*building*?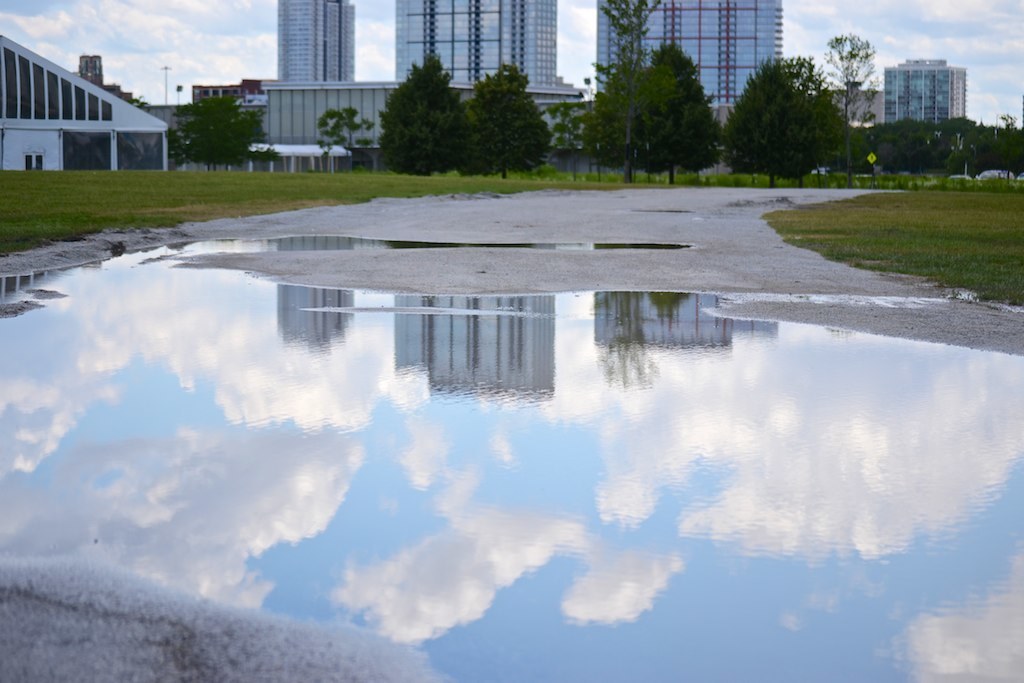
left=884, top=53, right=968, bottom=131
